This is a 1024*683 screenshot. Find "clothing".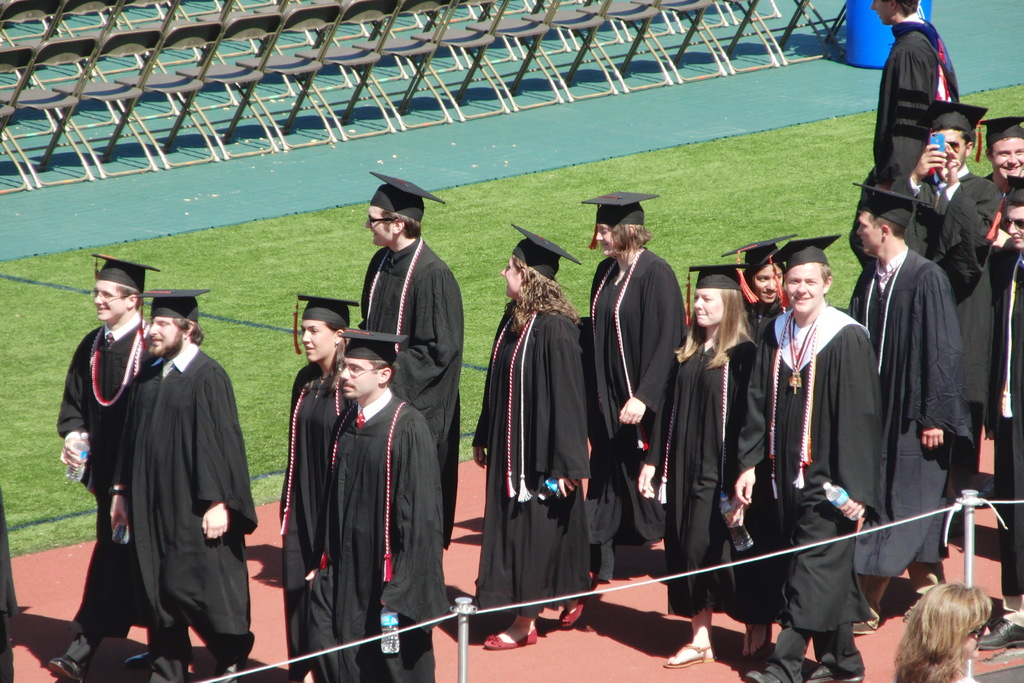
Bounding box: box=[60, 304, 152, 654].
